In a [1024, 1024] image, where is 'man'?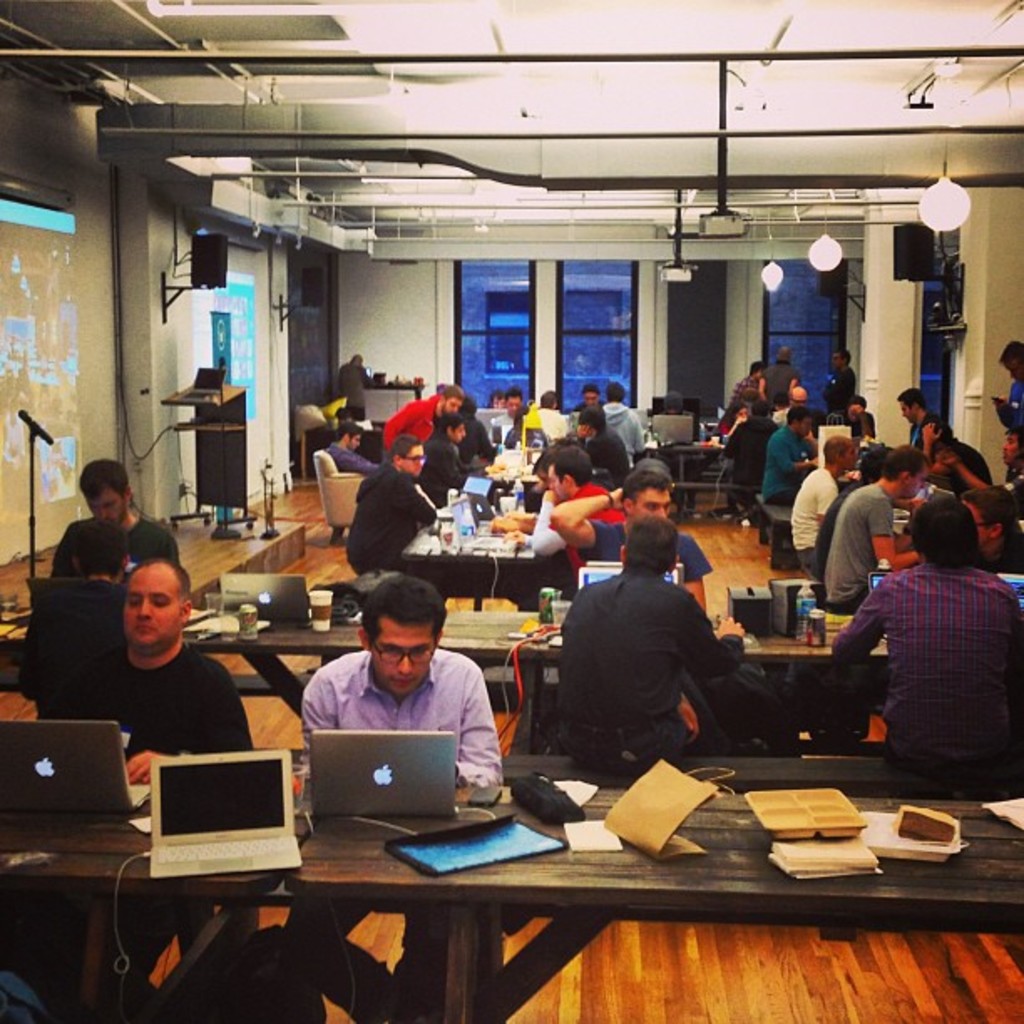
bbox(545, 452, 611, 576).
